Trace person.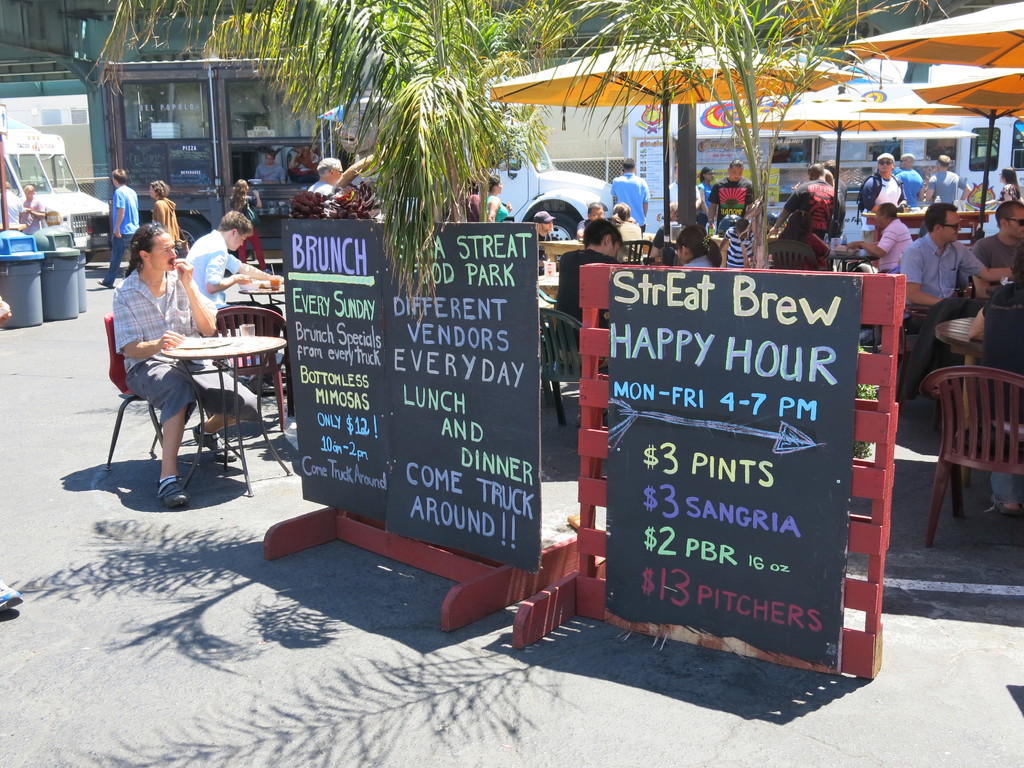
Traced to bbox=[671, 225, 716, 268].
